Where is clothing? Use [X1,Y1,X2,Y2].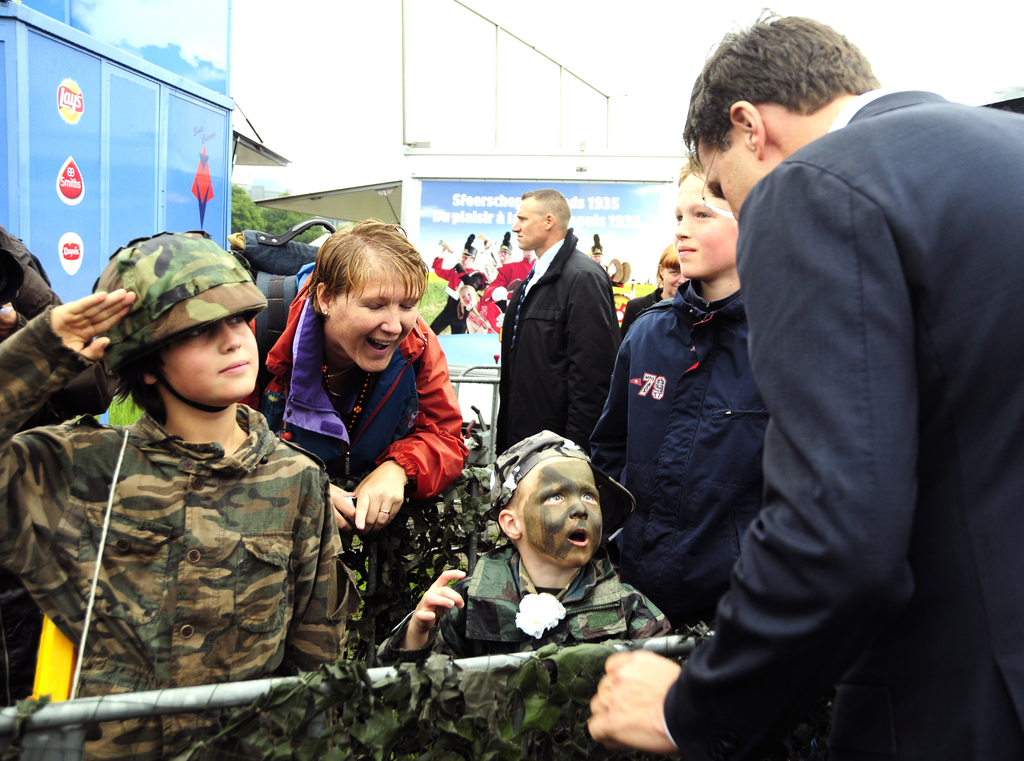
[488,224,631,469].
